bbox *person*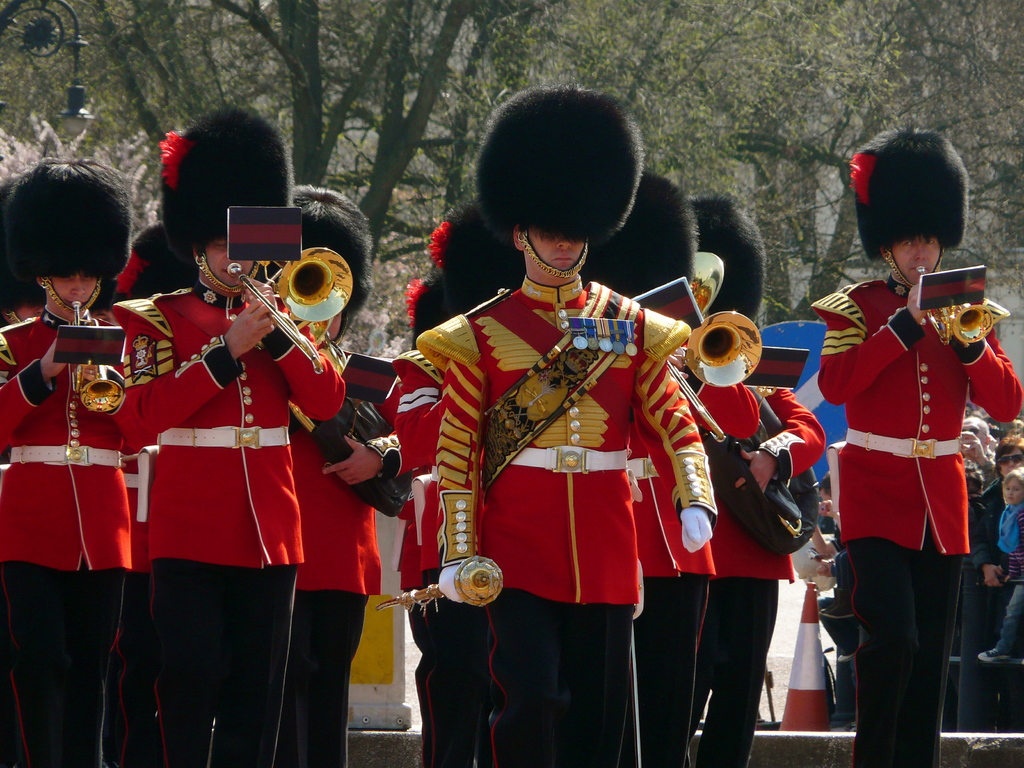
[417,82,717,767]
